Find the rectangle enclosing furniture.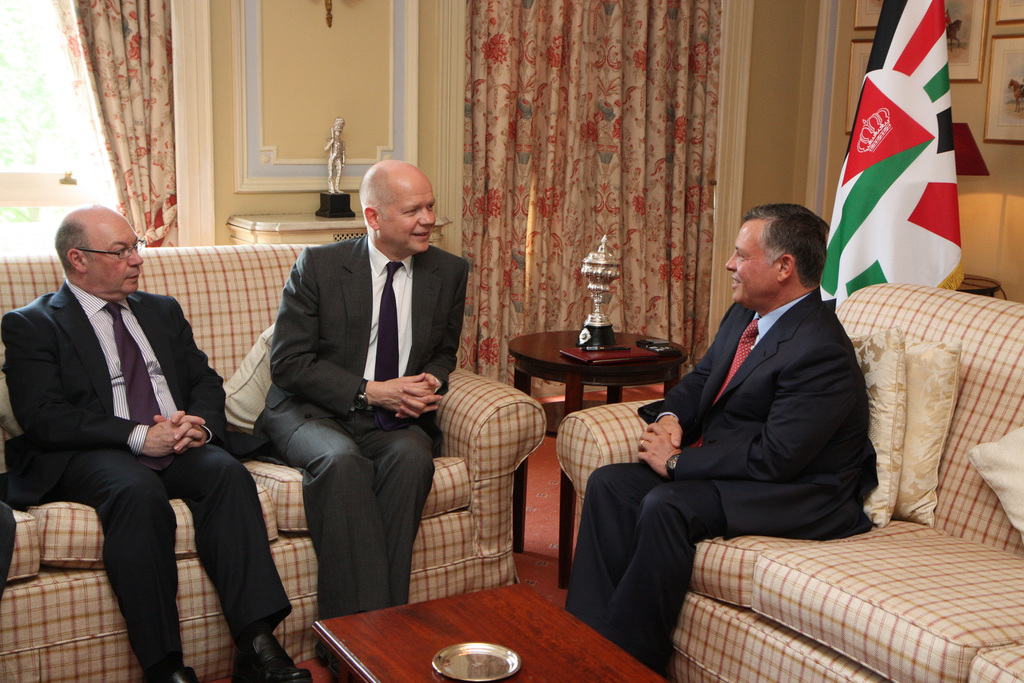
locate(556, 284, 1023, 682).
